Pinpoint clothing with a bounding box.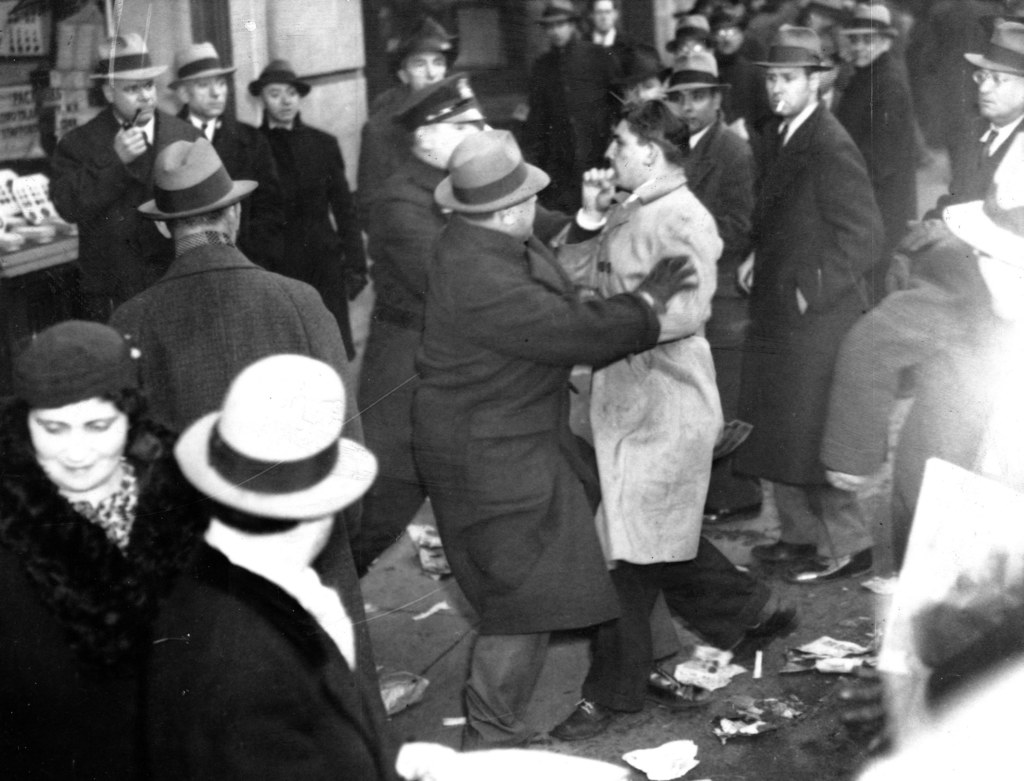
box(409, 214, 666, 753).
